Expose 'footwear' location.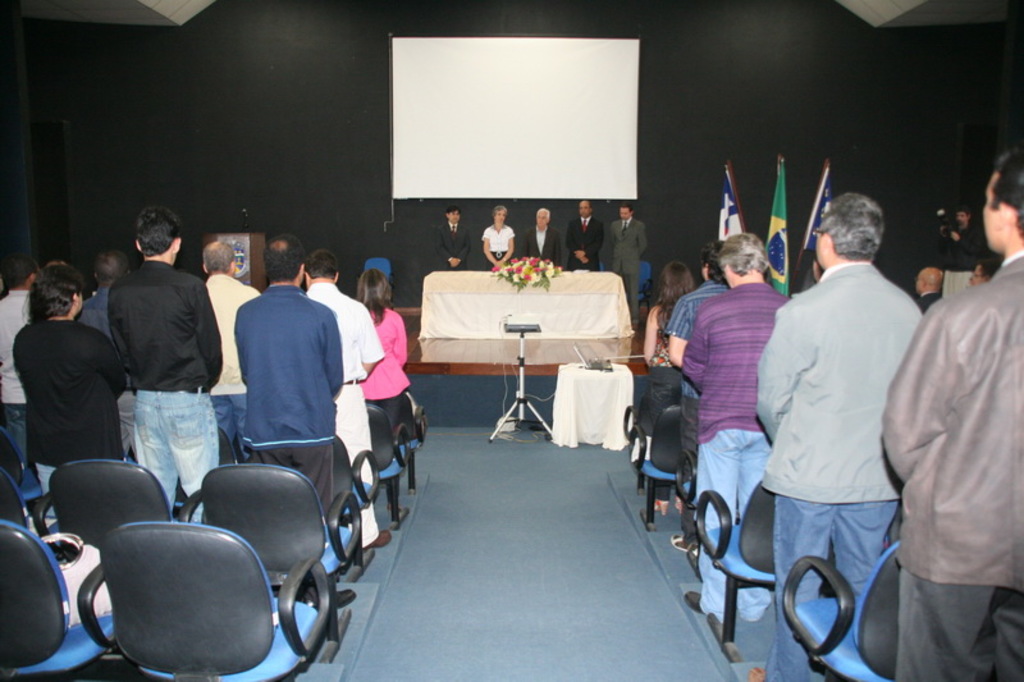
Exposed at bbox=[673, 494, 686, 516].
